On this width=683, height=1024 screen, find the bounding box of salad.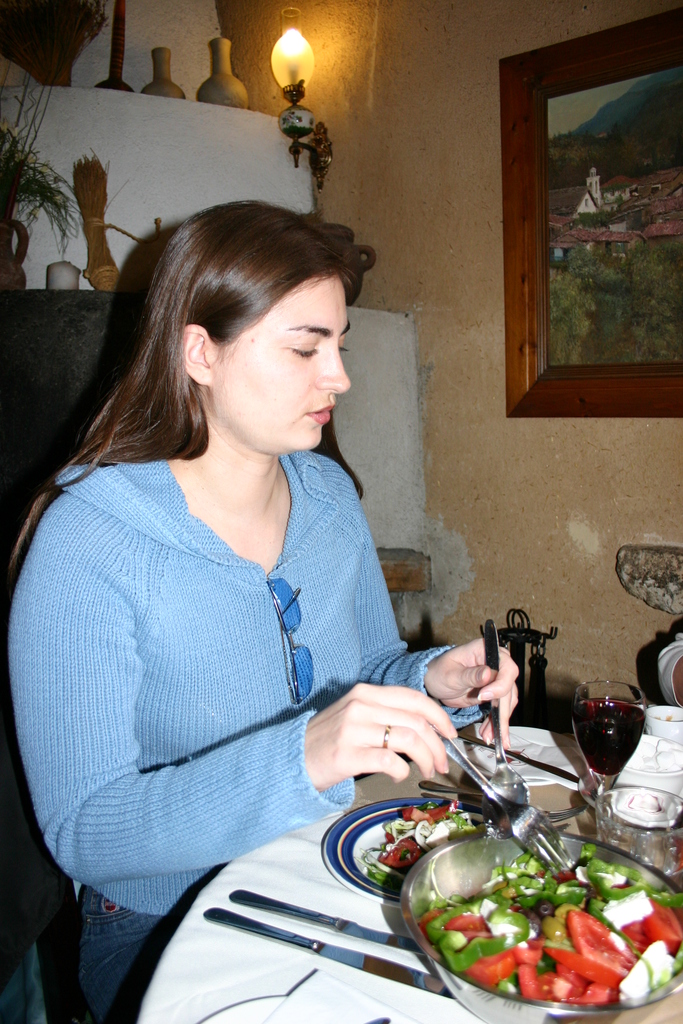
Bounding box: BBox(409, 841, 682, 1012).
